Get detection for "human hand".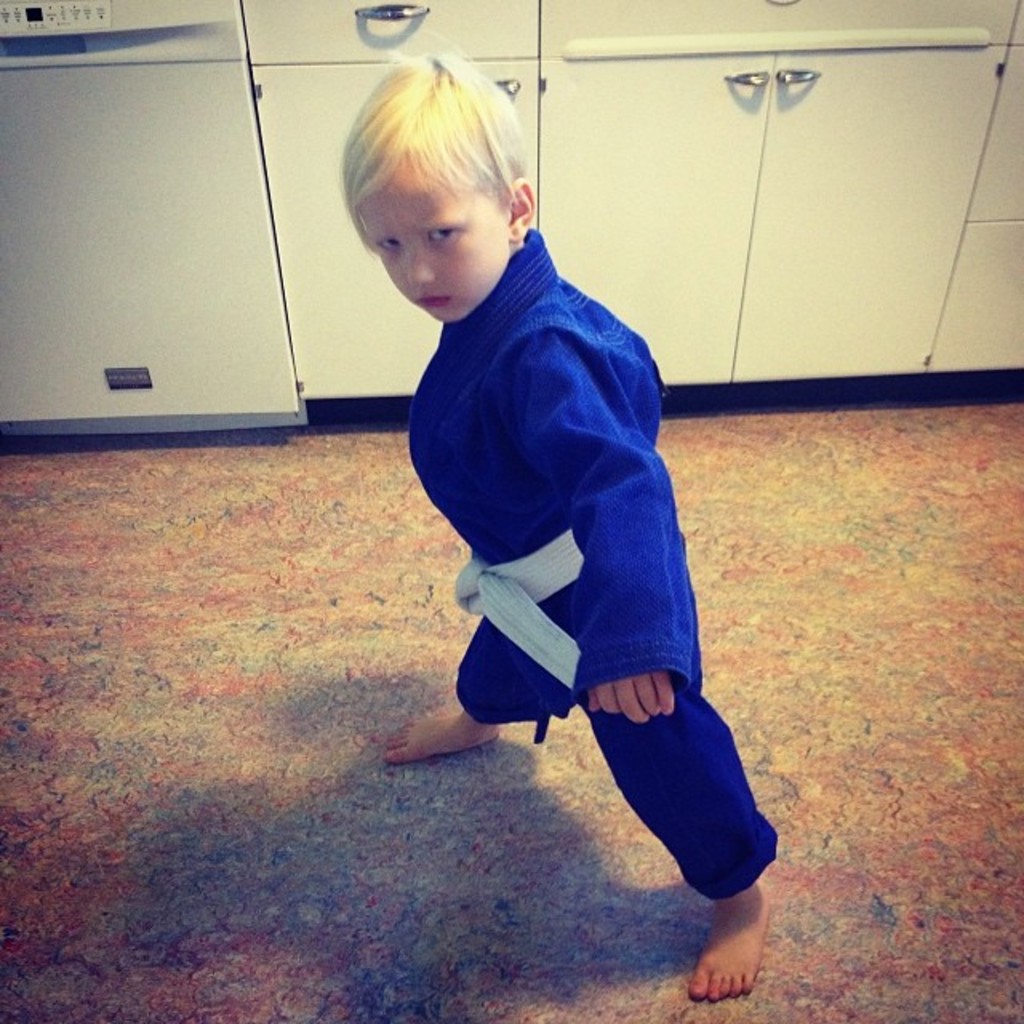
Detection: BBox(586, 666, 675, 726).
